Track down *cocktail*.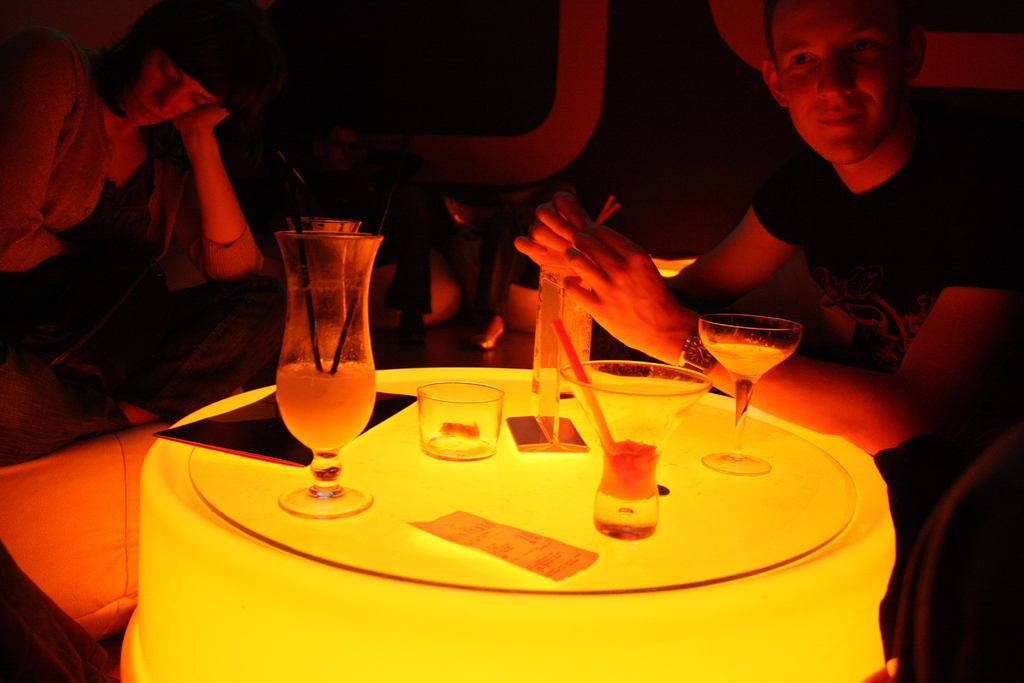
Tracked to box=[520, 260, 598, 418].
